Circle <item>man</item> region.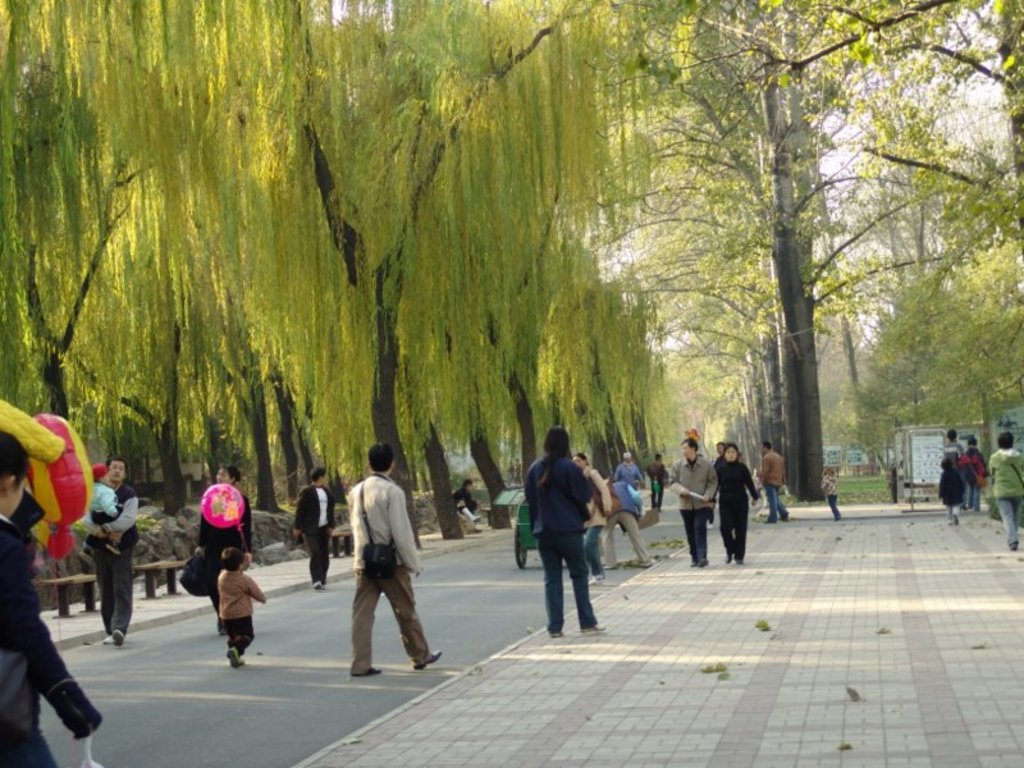
Region: 645/453/666/512.
